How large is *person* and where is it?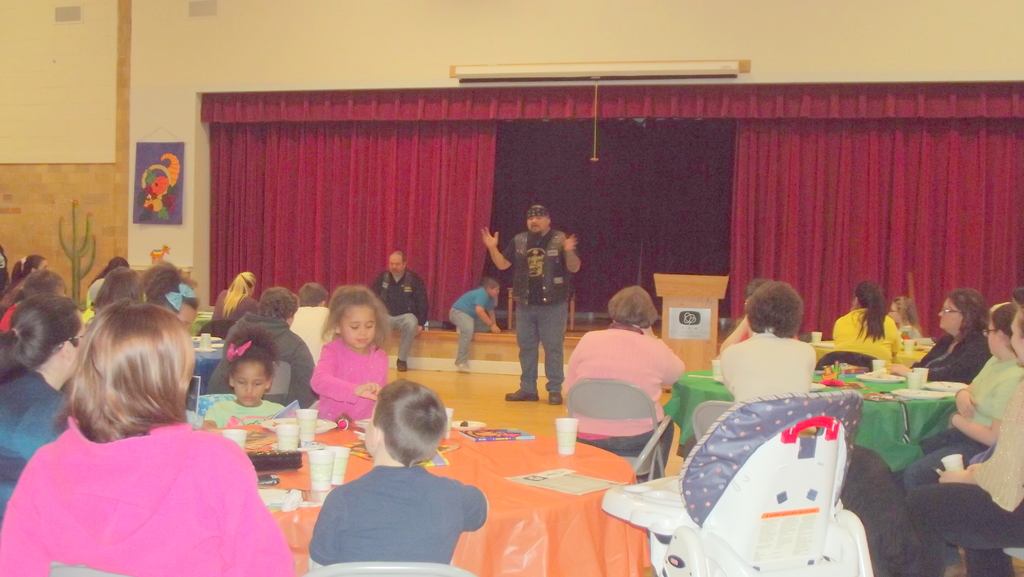
Bounding box: pyautogui.locateOnScreen(904, 286, 991, 394).
